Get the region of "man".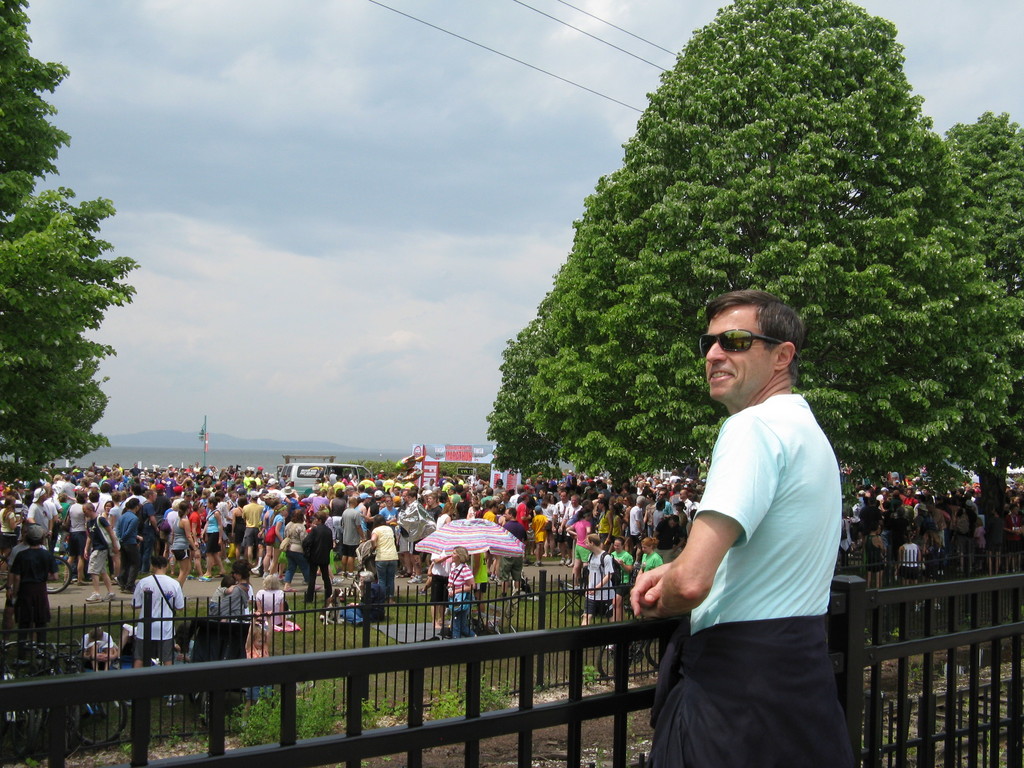
bbox(341, 495, 366, 580).
